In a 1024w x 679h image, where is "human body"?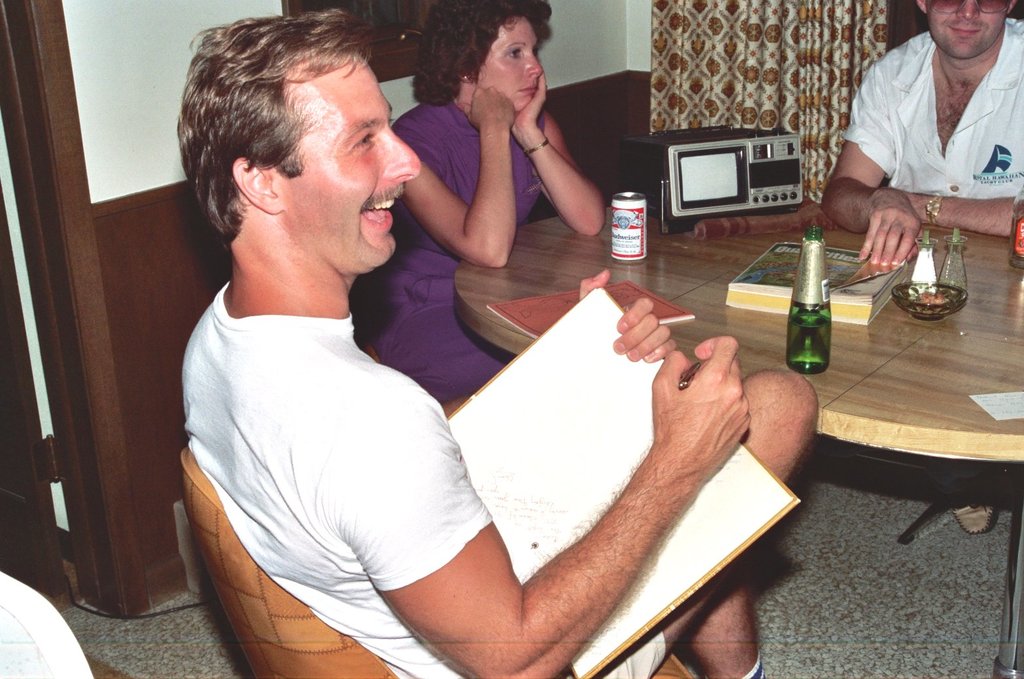
box=[370, 79, 603, 397].
